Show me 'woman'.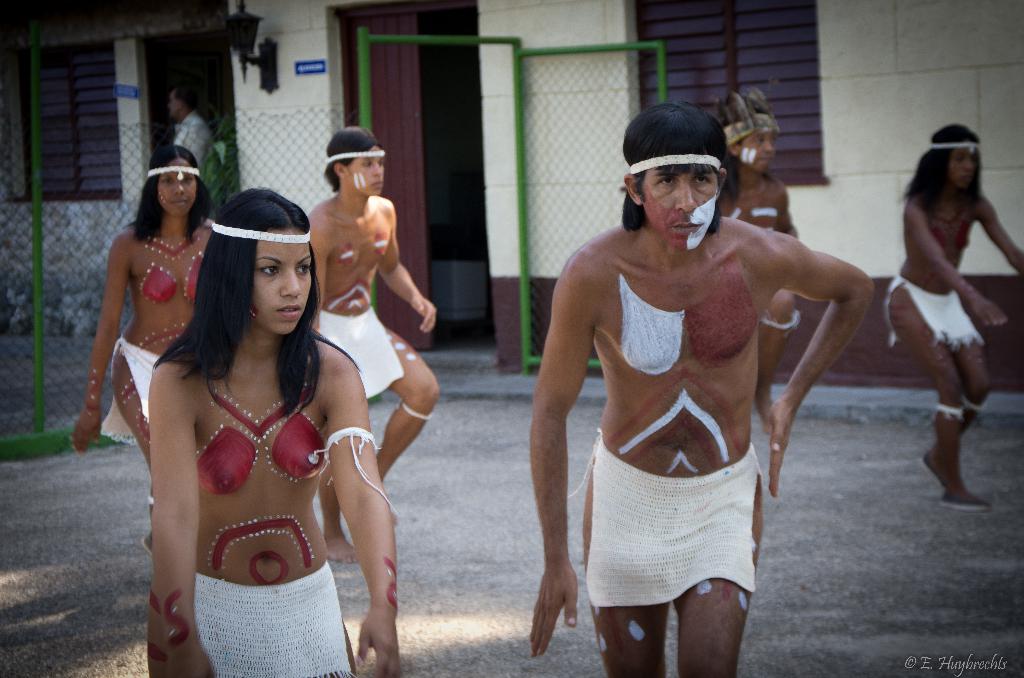
'woman' is here: [73,148,215,553].
